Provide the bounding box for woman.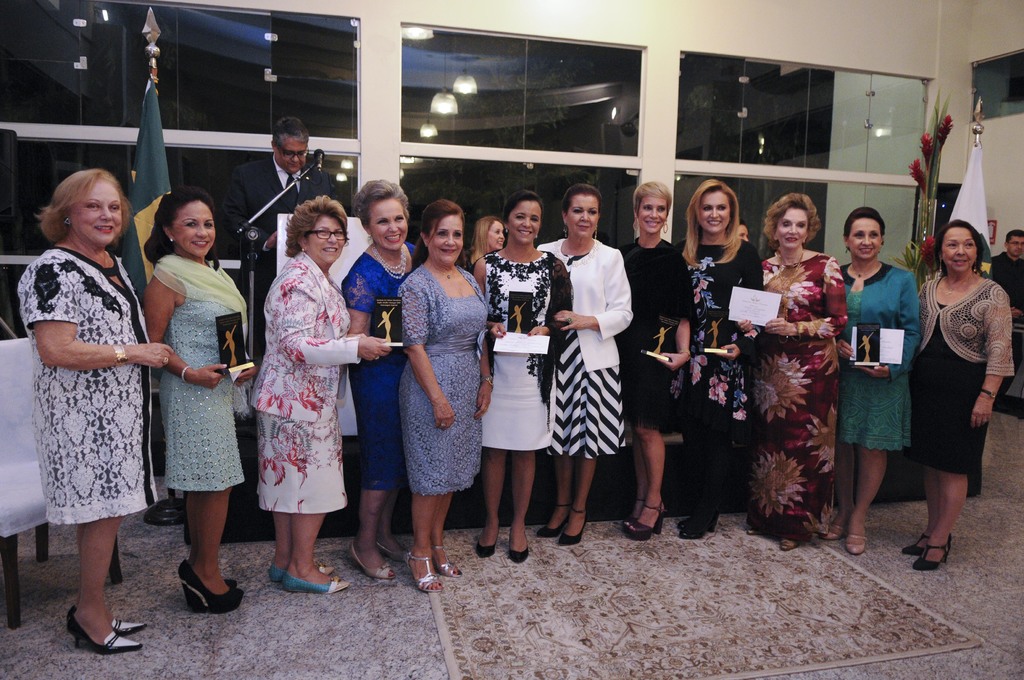
locate(136, 184, 255, 608).
